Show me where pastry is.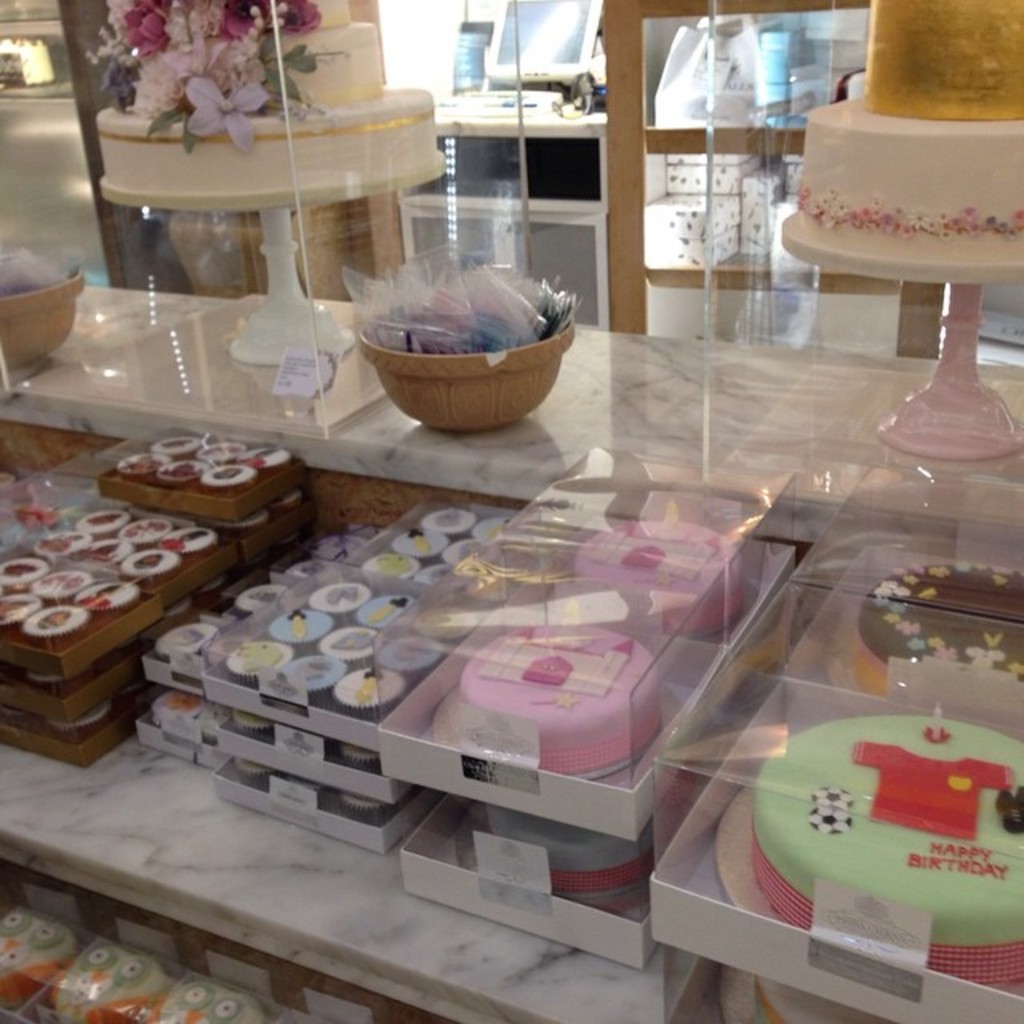
pastry is at box=[333, 664, 405, 717].
